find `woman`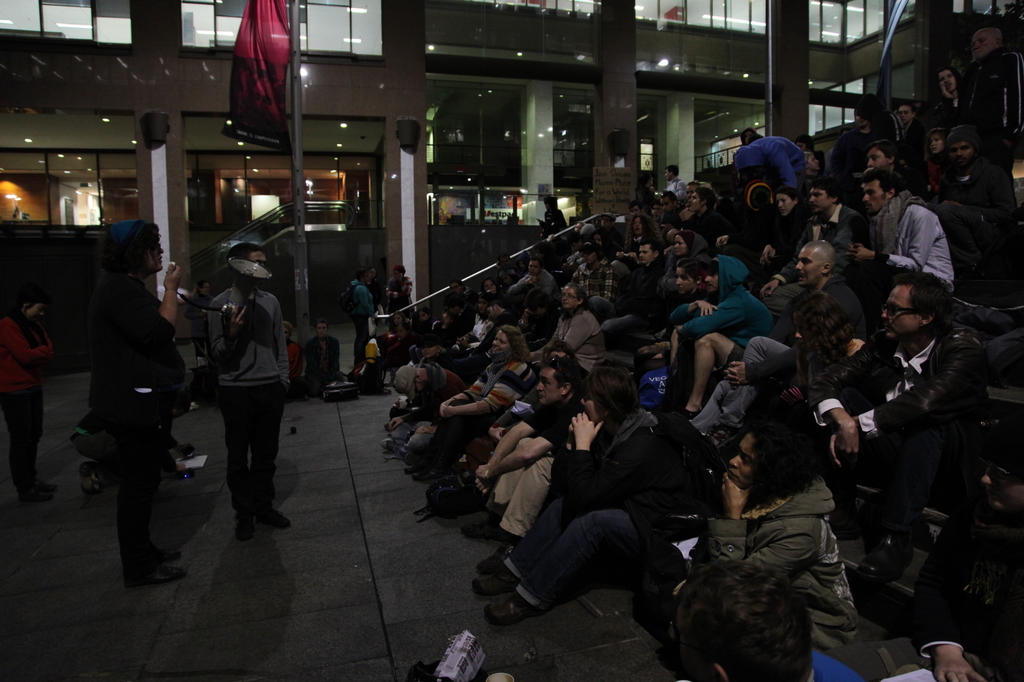
Rect(722, 291, 878, 448)
